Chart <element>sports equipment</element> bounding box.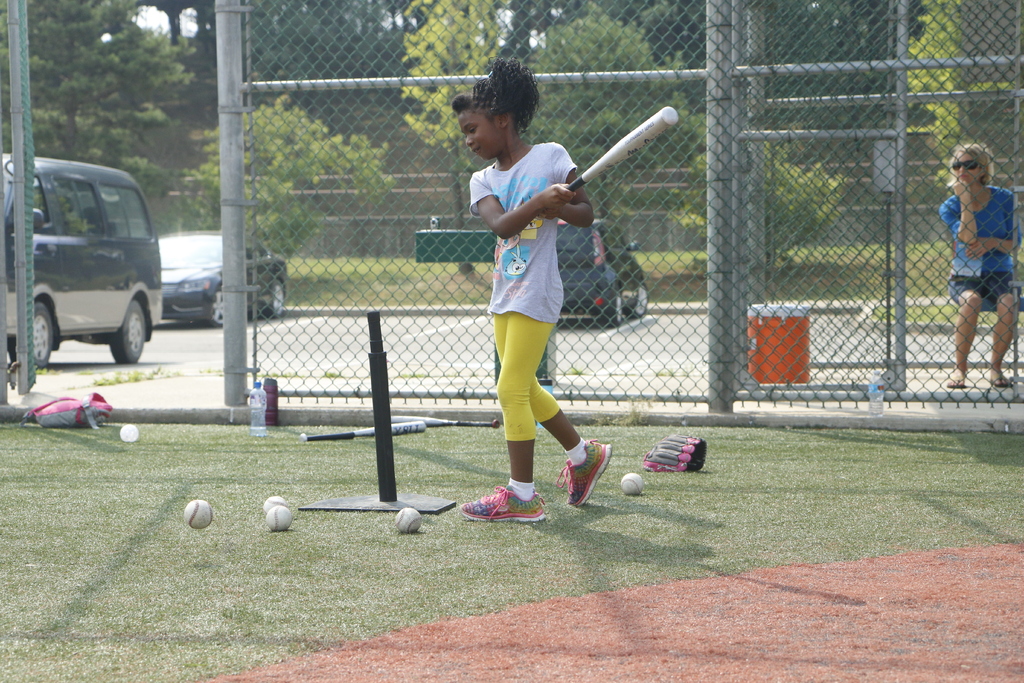
Charted: [x1=642, y1=428, x2=710, y2=473].
